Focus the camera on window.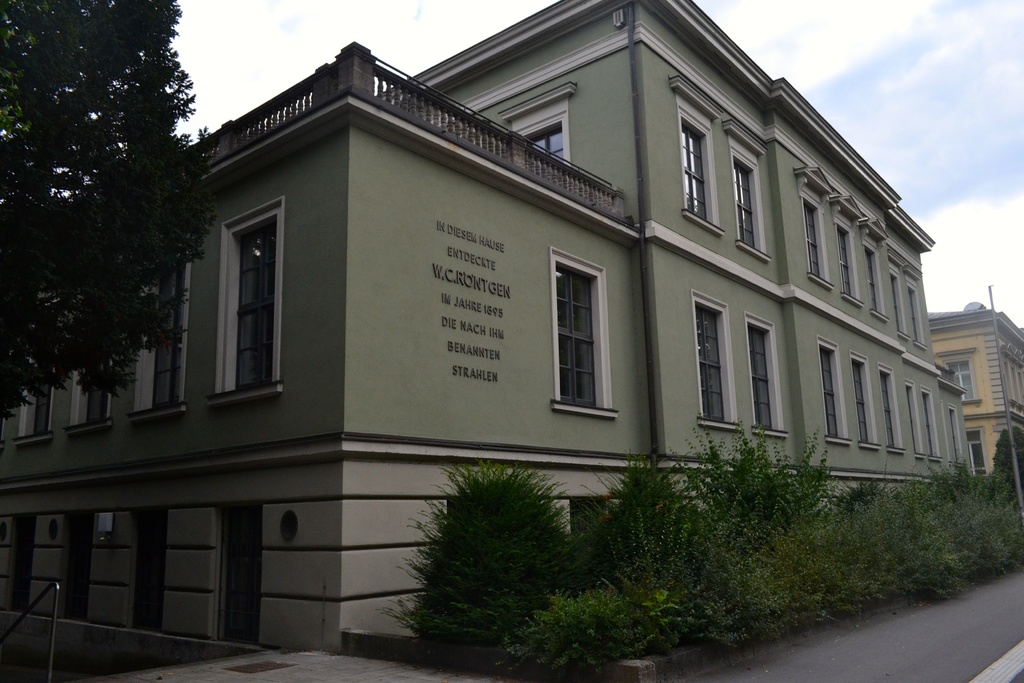
Focus region: 15:374:44:436.
